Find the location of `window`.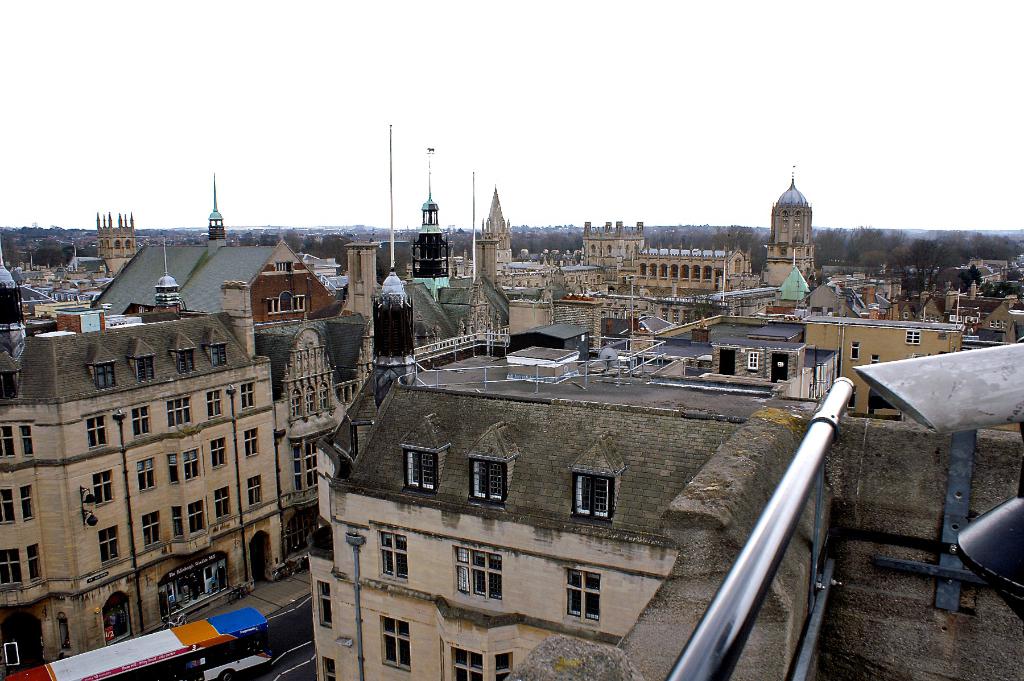
Location: (592,244,595,252).
